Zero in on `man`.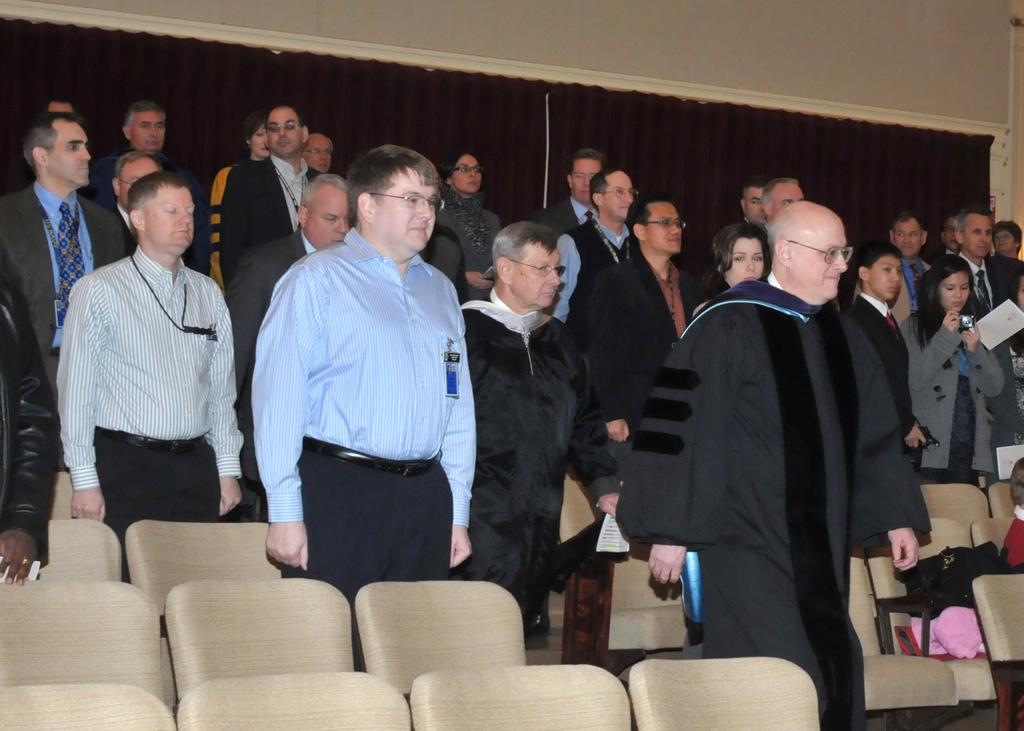
Zeroed in: l=0, t=291, r=58, b=580.
